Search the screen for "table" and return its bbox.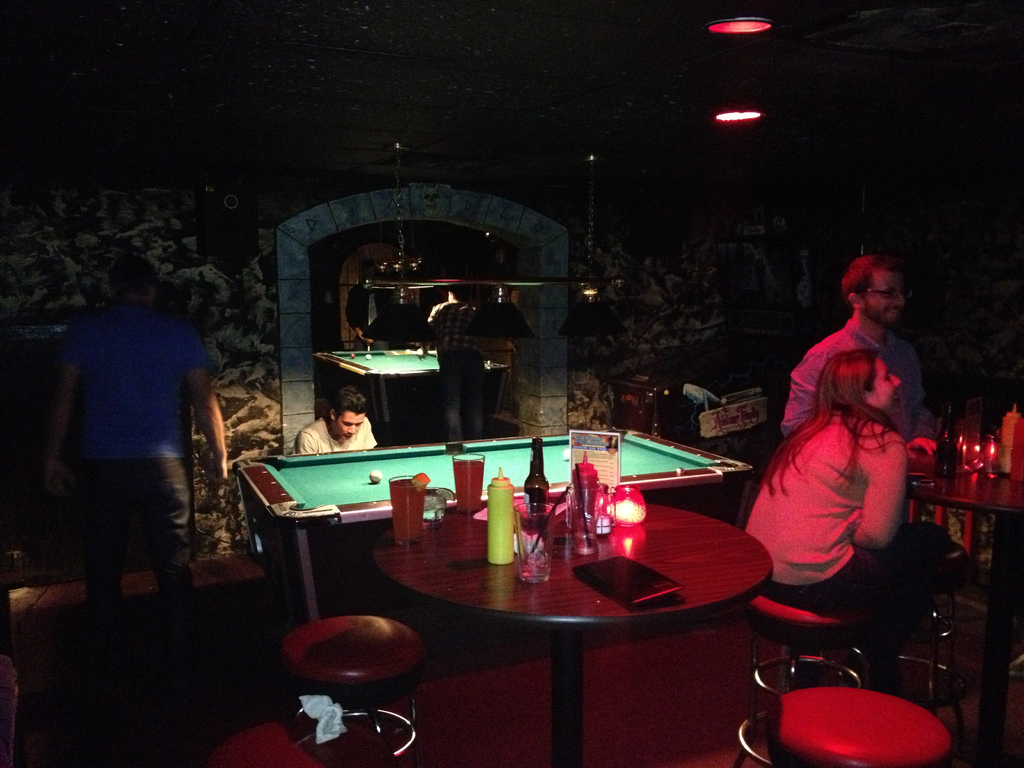
Found: Rect(338, 476, 758, 750).
